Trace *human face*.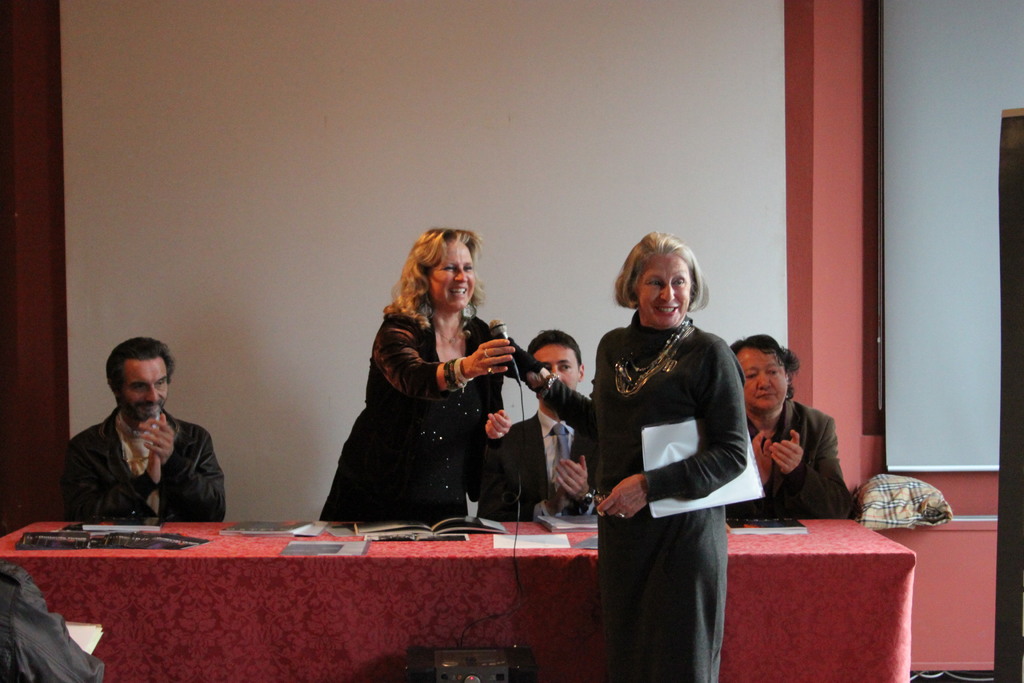
Traced to x1=531, y1=340, x2=584, y2=388.
